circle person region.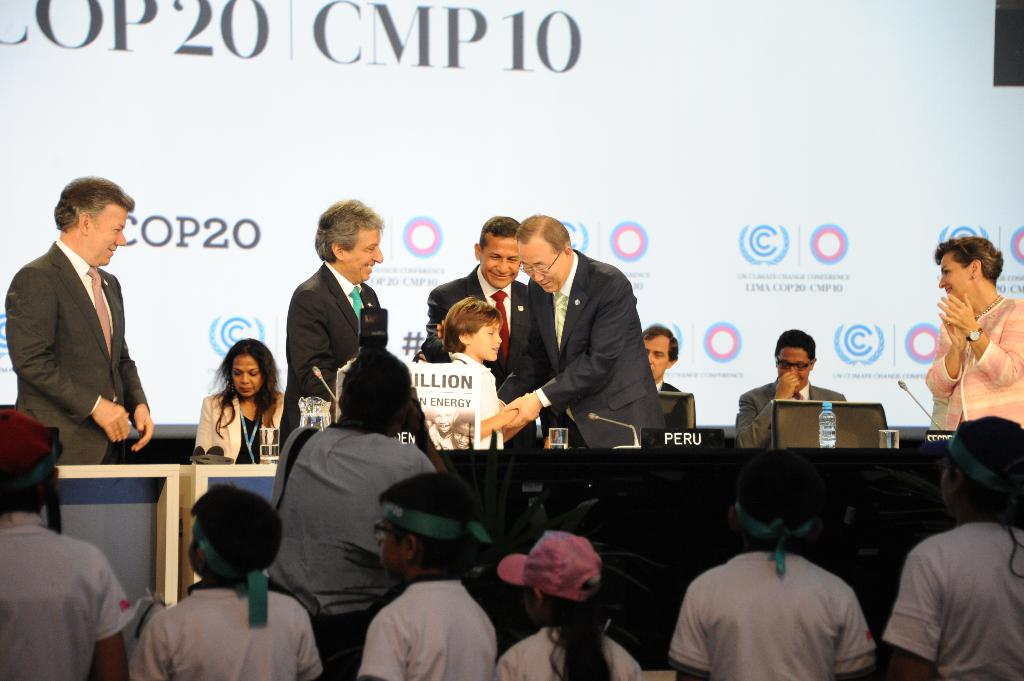
Region: {"x1": 278, "y1": 193, "x2": 388, "y2": 458}.
